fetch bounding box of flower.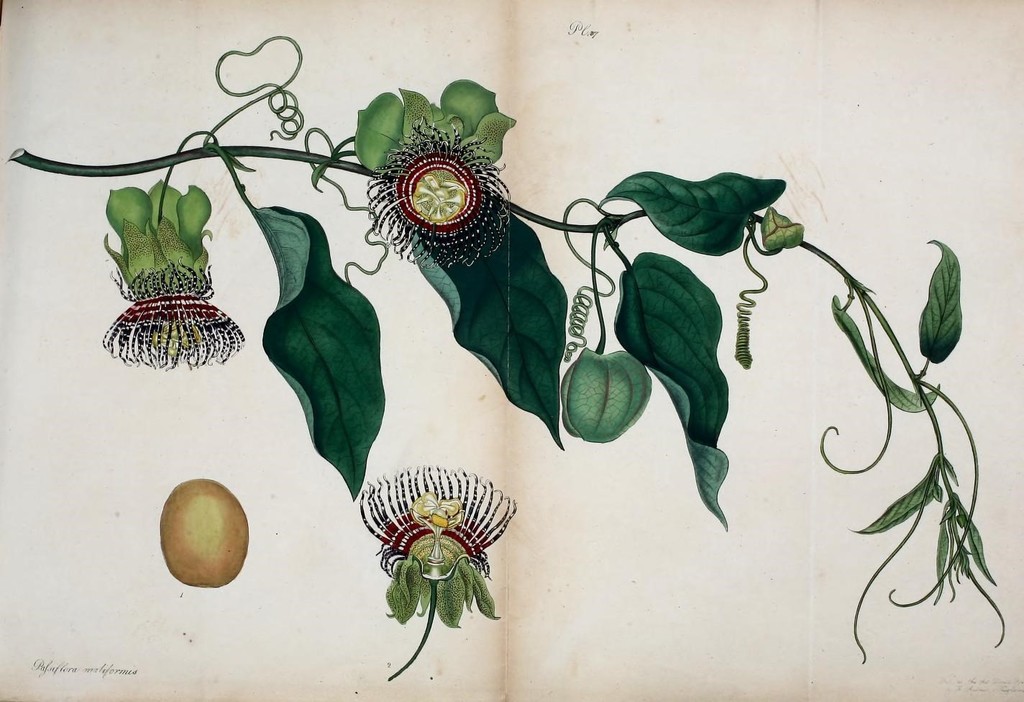
Bbox: {"x1": 355, "y1": 460, "x2": 516, "y2": 570}.
